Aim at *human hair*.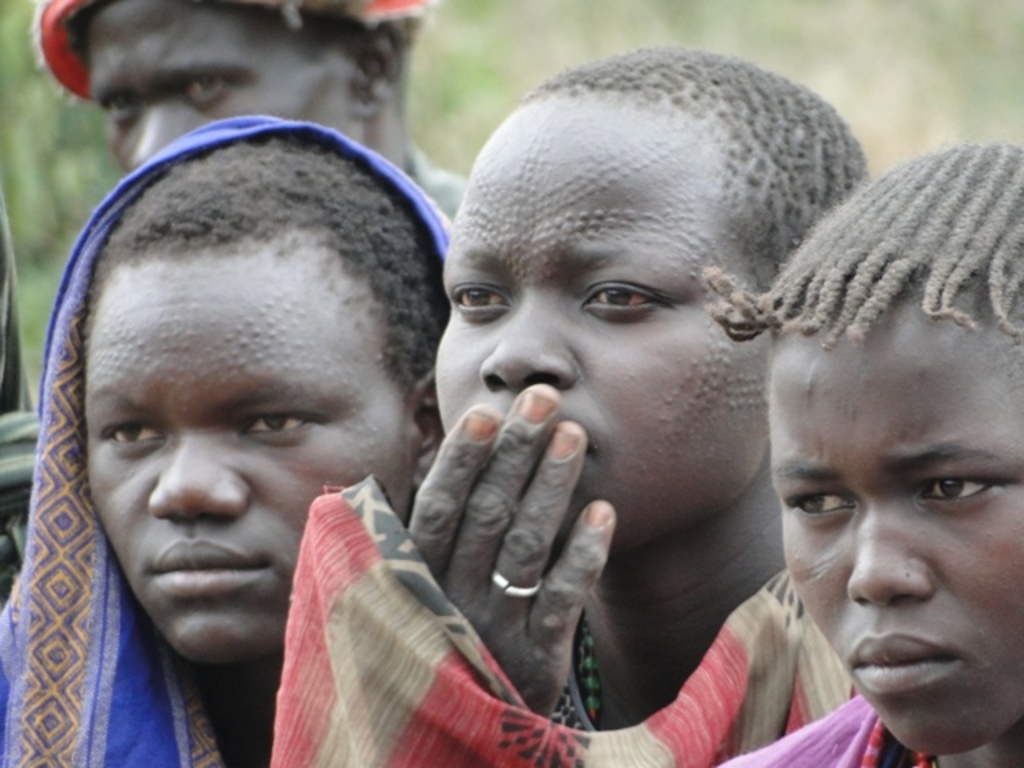
Aimed at pyautogui.locateOnScreen(541, 43, 864, 274).
